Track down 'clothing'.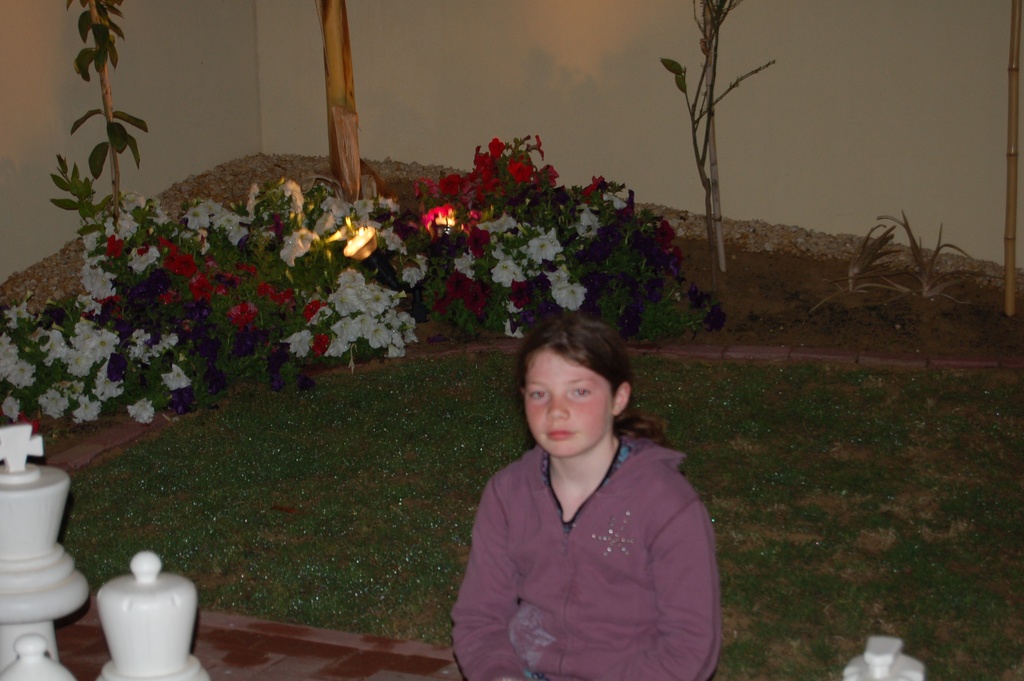
Tracked to [left=444, top=404, right=733, bottom=675].
